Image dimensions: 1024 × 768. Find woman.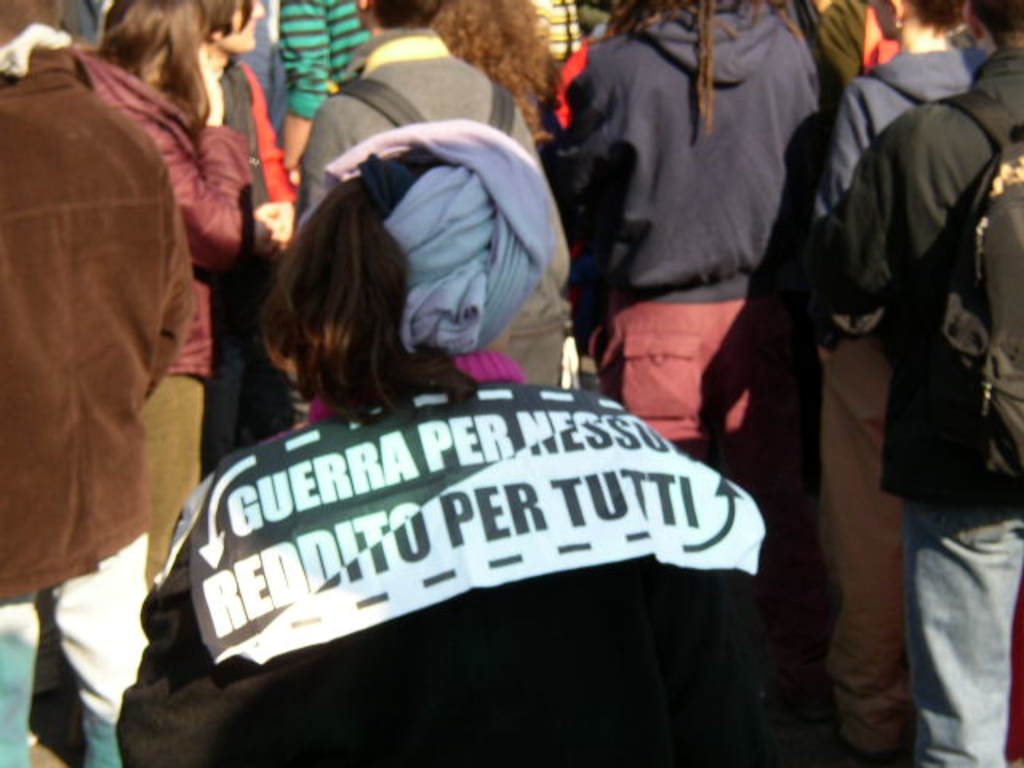
(818,0,997,766).
